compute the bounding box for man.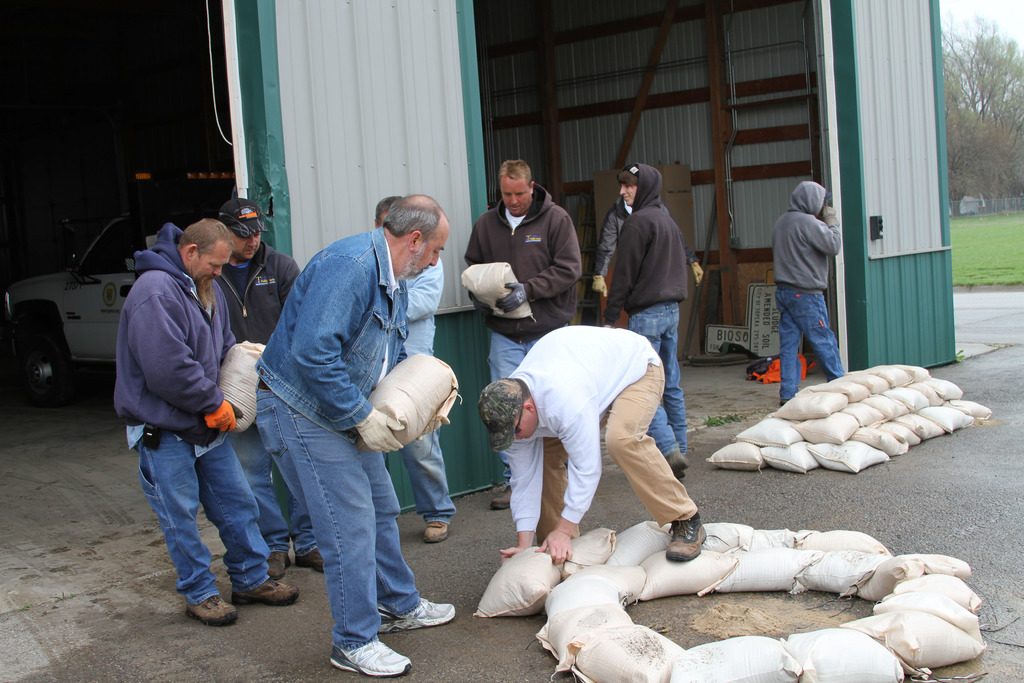
bbox=[463, 161, 580, 506].
